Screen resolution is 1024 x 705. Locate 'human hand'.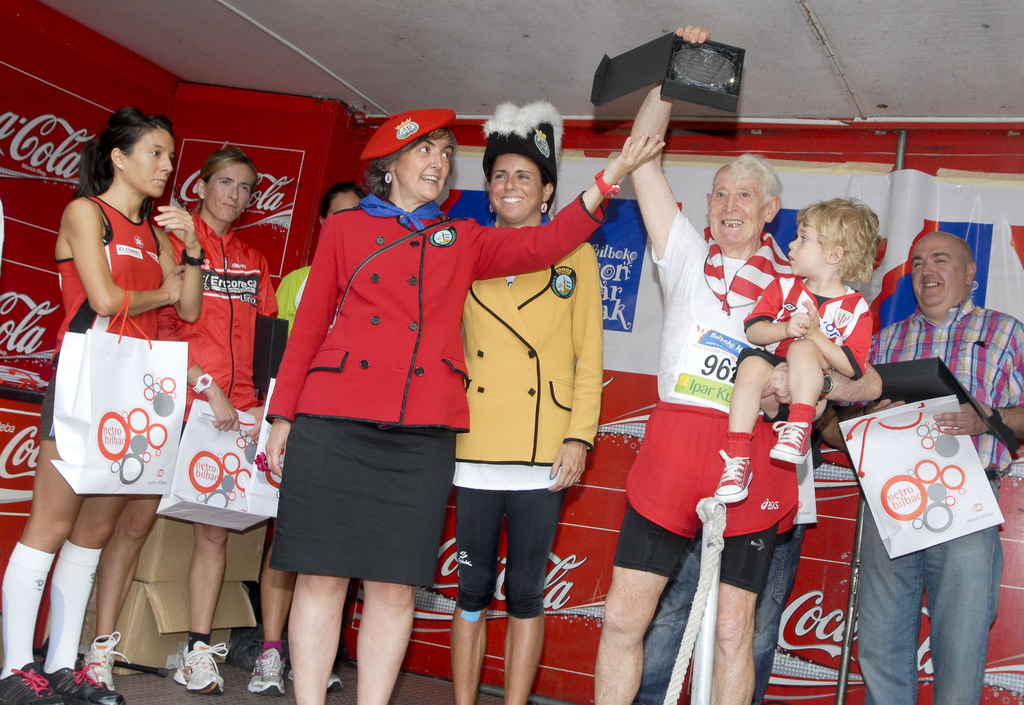
left=784, top=309, right=812, bottom=339.
